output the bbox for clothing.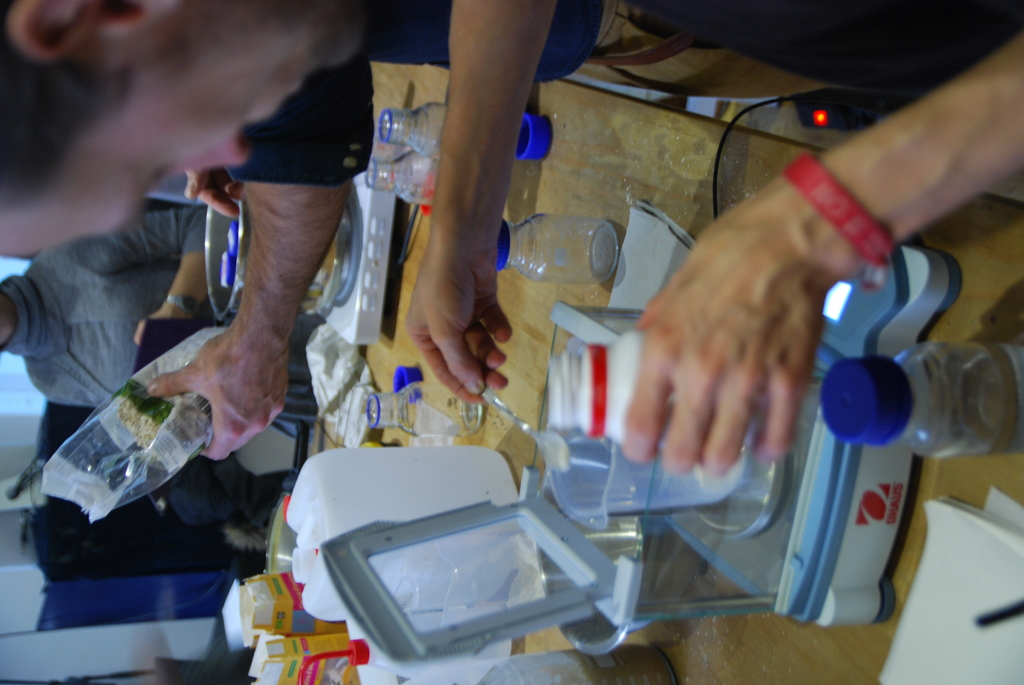
select_region(619, 0, 1021, 90).
